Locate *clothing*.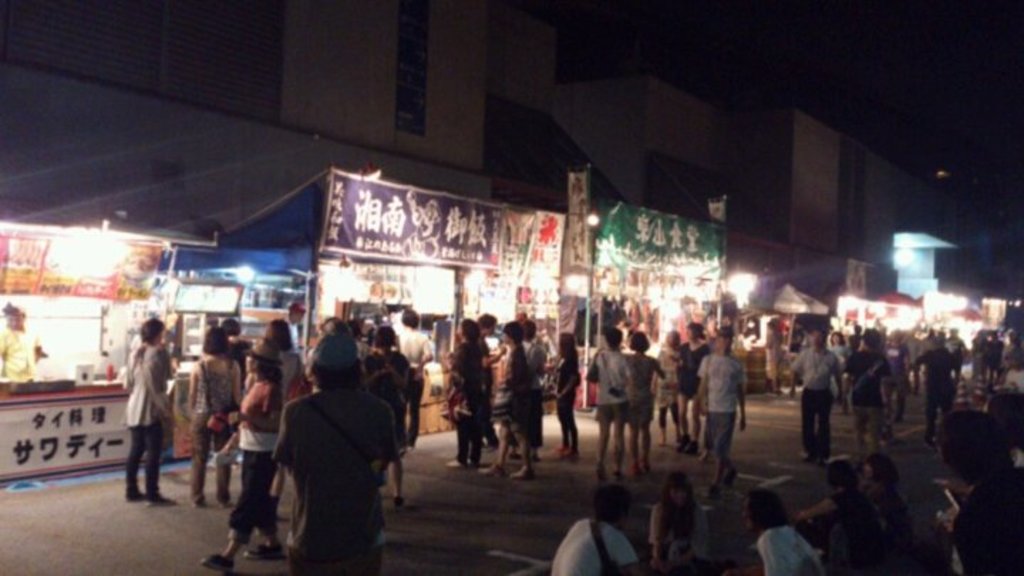
Bounding box: BBox(260, 350, 395, 569).
